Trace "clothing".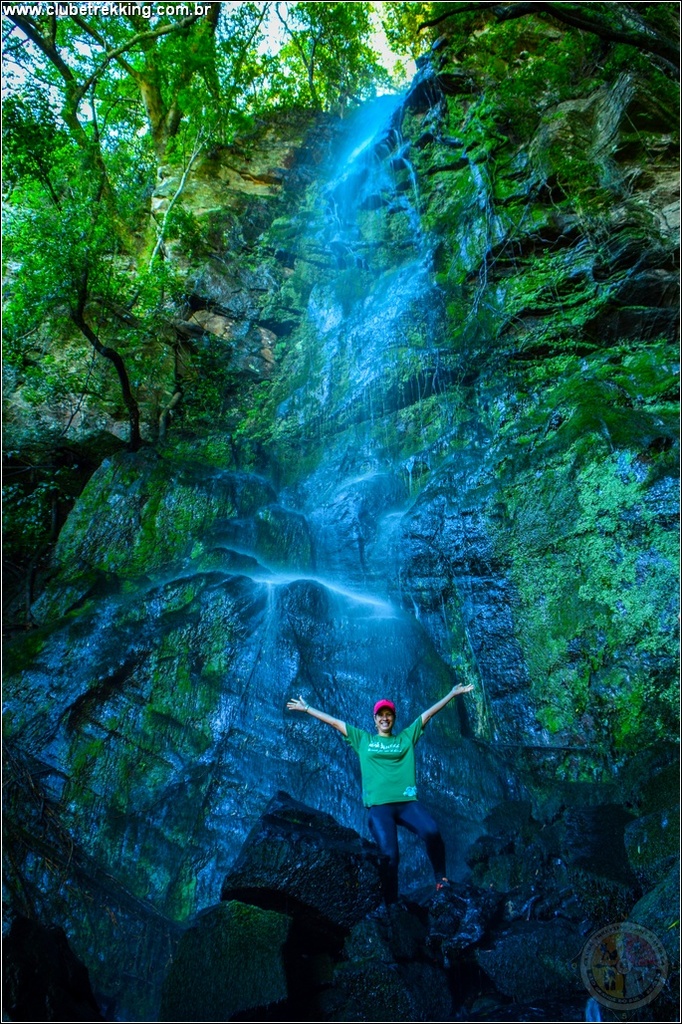
Traced to region(319, 704, 443, 854).
